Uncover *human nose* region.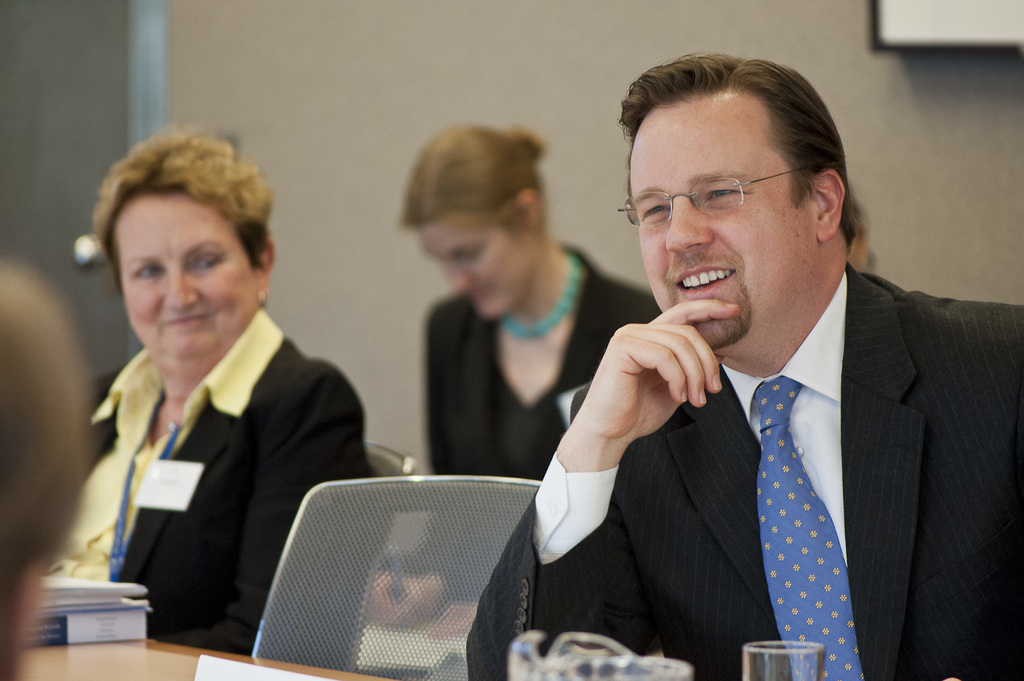
Uncovered: bbox=(163, 266, 197, 310).
